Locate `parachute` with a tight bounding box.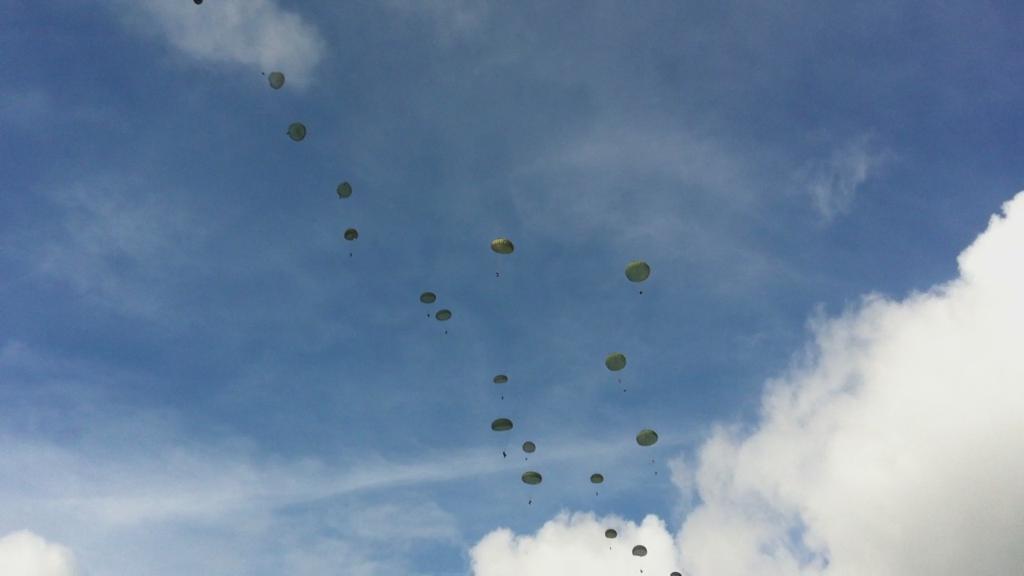
bbox(668, 567, 680, 575).
